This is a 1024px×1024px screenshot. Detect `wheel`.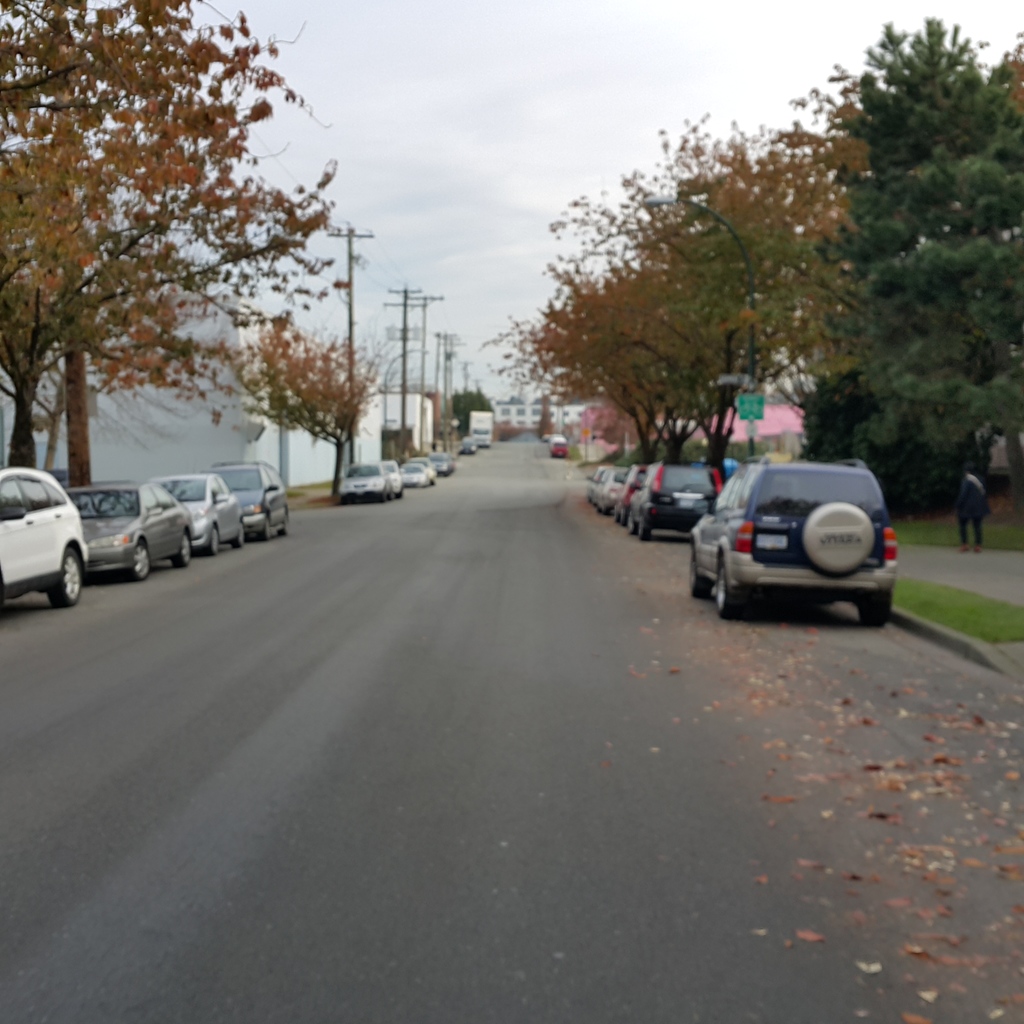
bbox=(255, 515, 274, 544).
